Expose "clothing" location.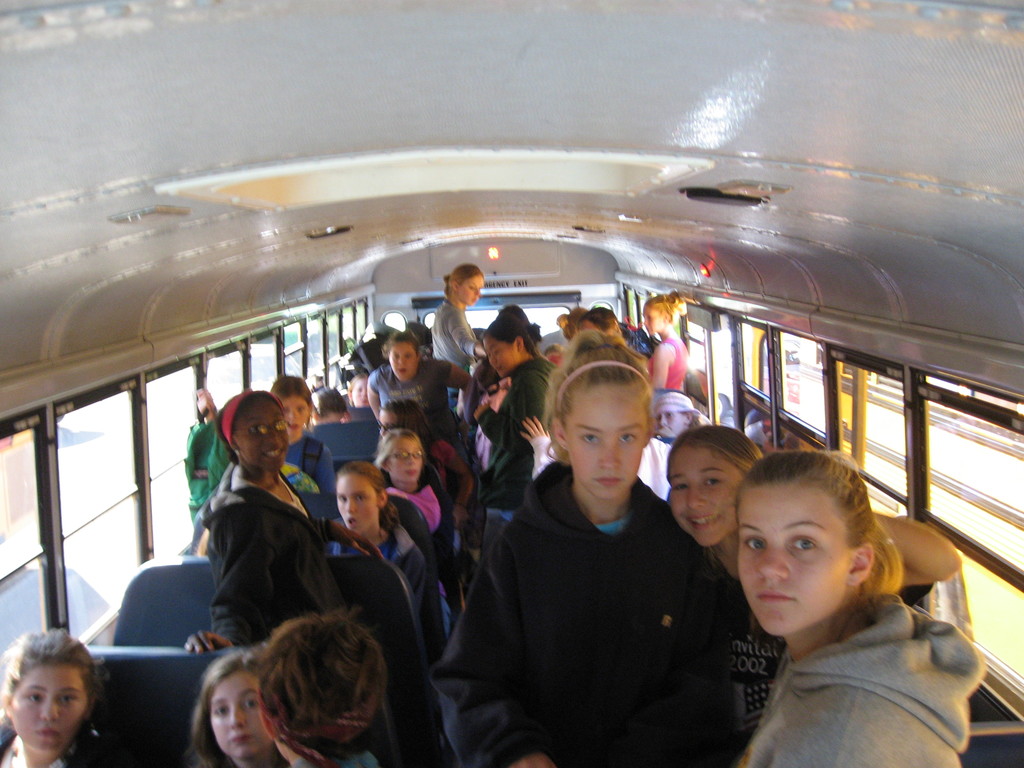
Exposed at [189, 460, 348, 648].
